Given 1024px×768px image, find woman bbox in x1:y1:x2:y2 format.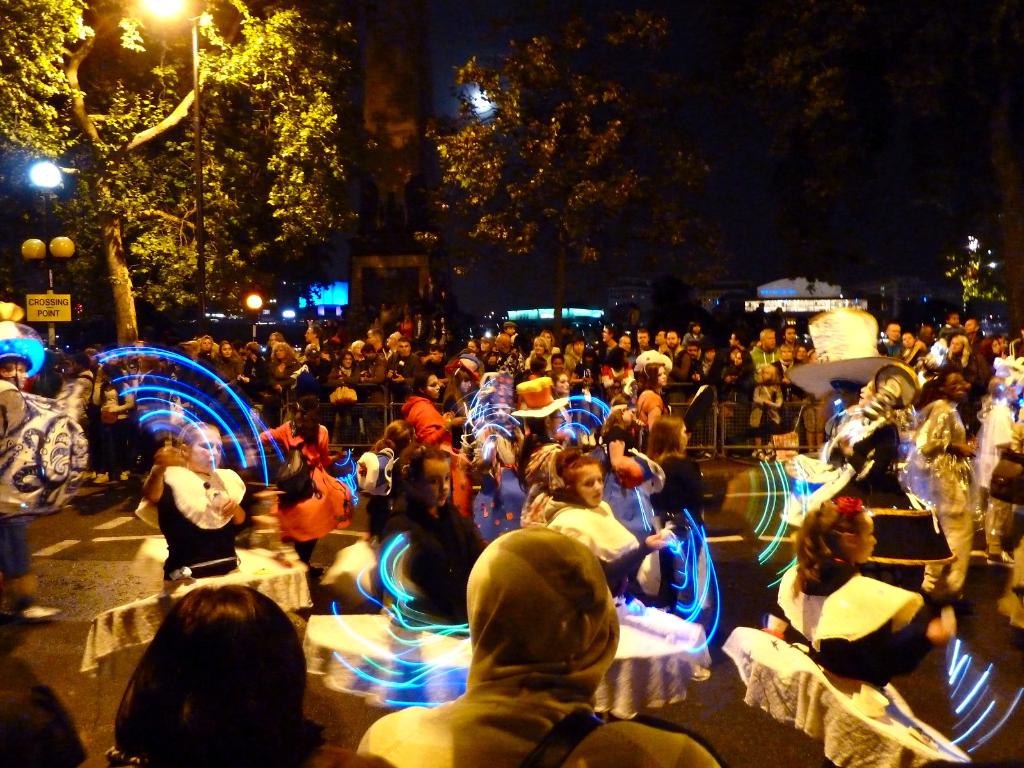
324:351:360:393.
